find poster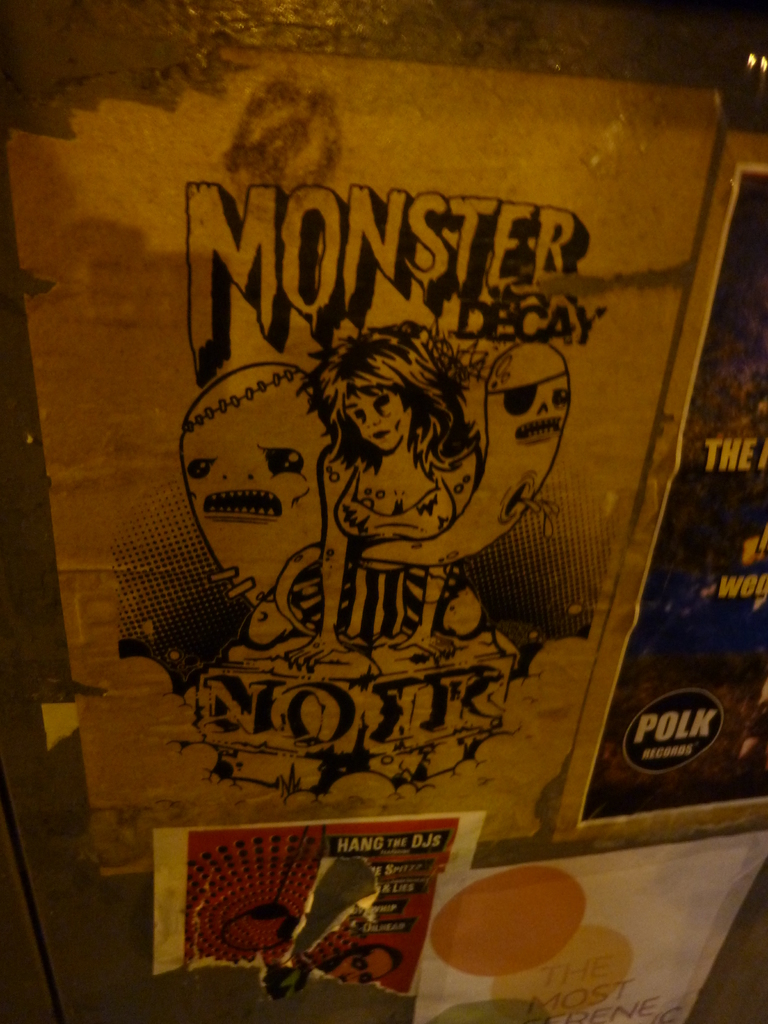
box=[415, 837, 767, 1023]
